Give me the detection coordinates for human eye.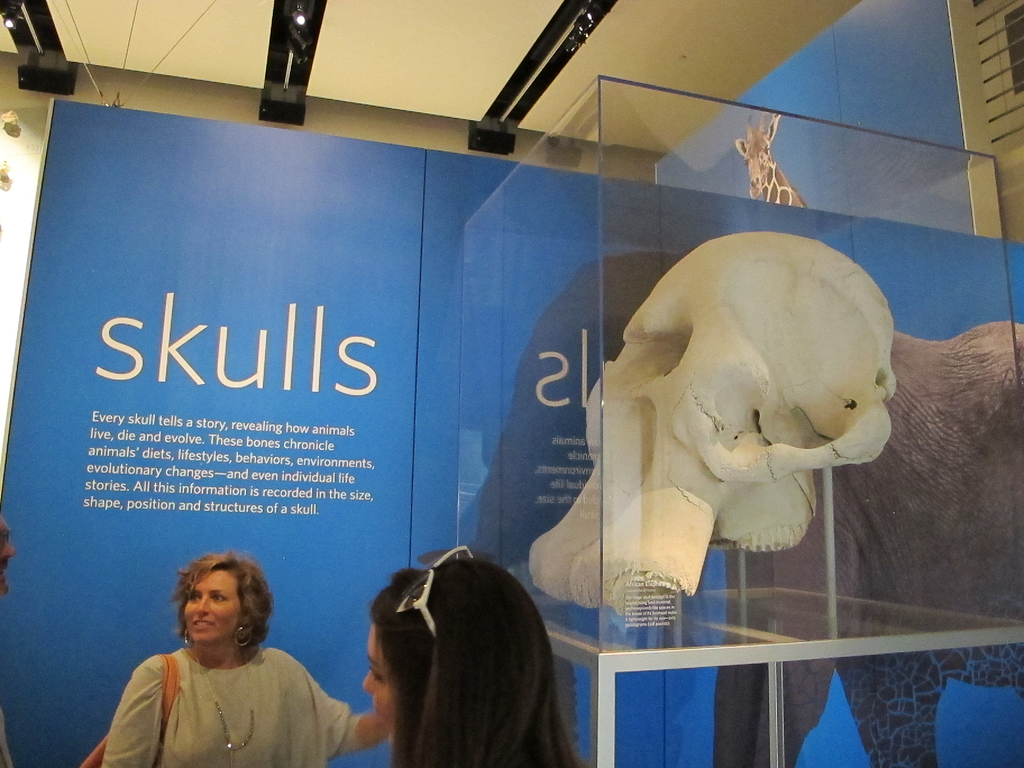
[211, 595, 229, 606].
